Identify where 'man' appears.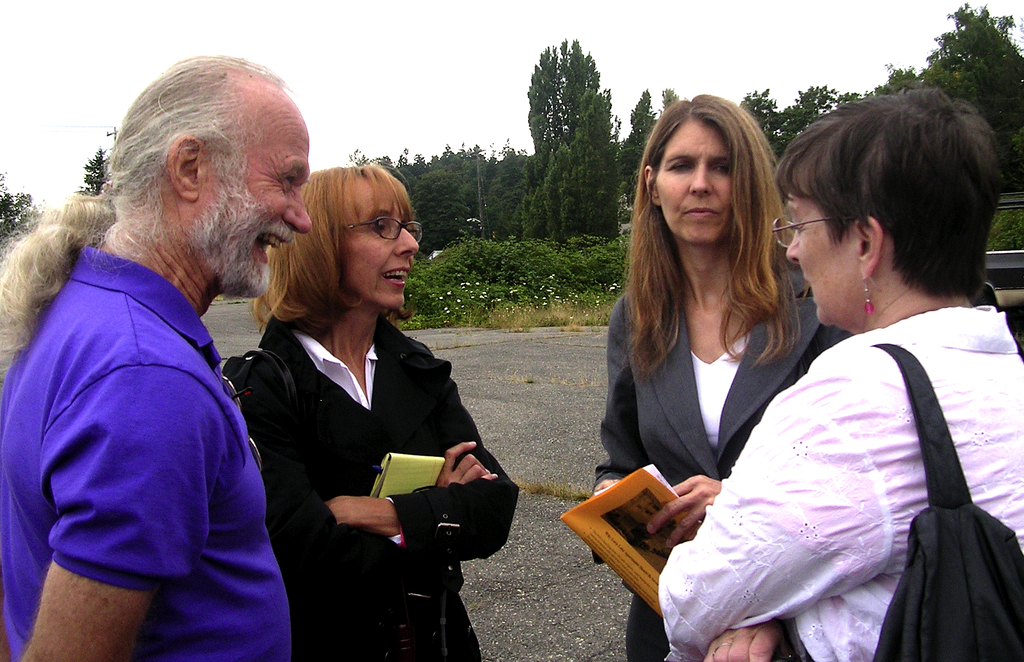
Appears at left=18, top=58, right=318, bottom=659.
